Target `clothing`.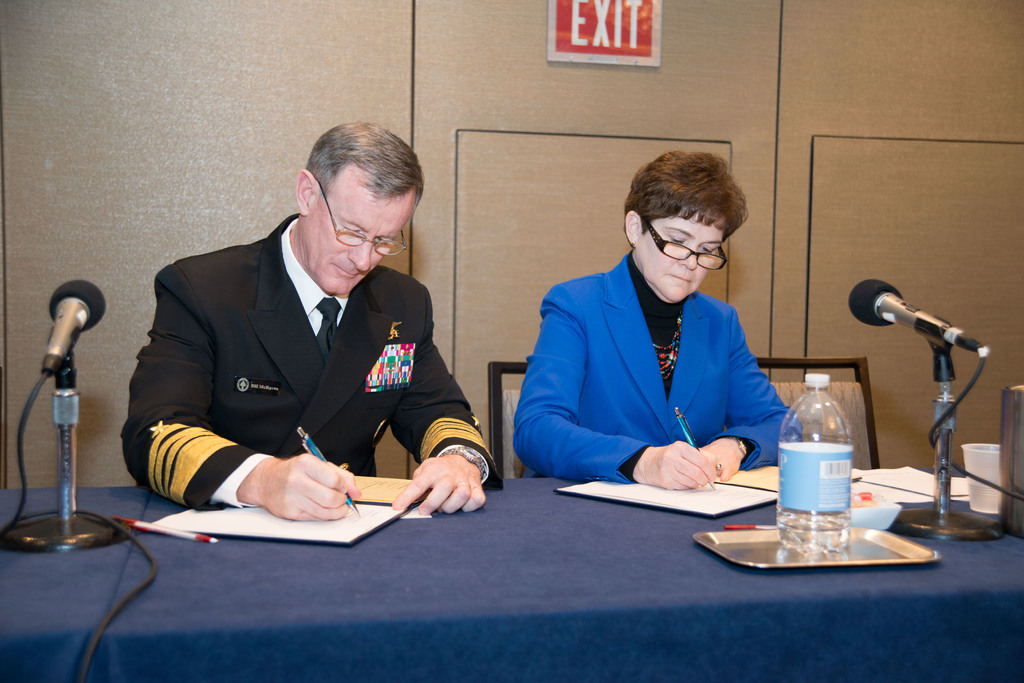
Target region: <box>121,213,505,510</box>.
